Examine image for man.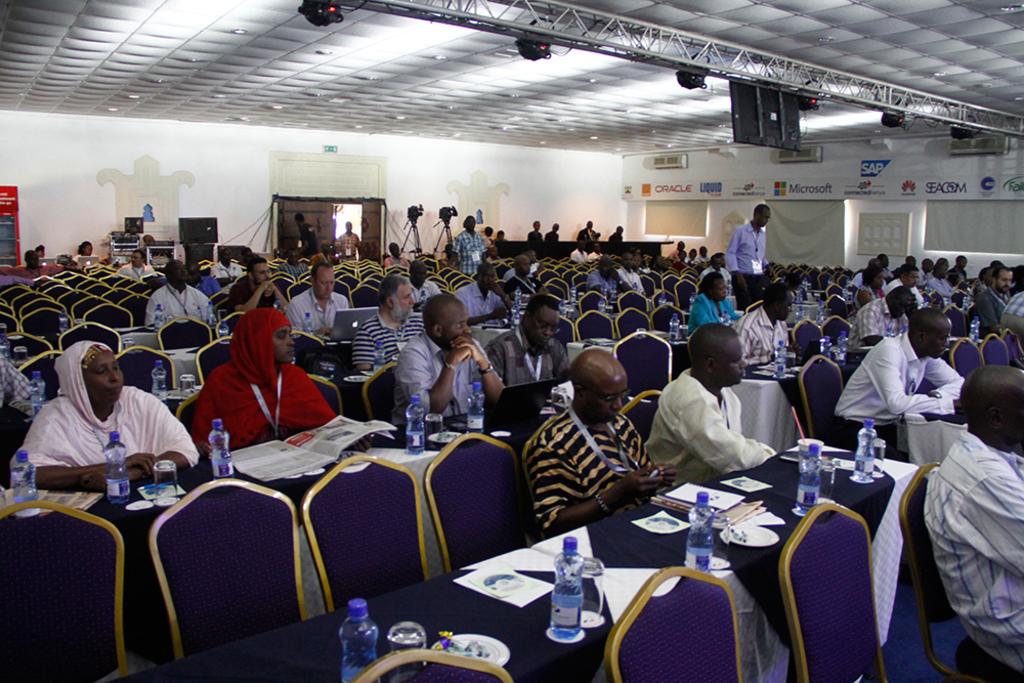
Examination result: bbox(577, 221, 598, 243).
